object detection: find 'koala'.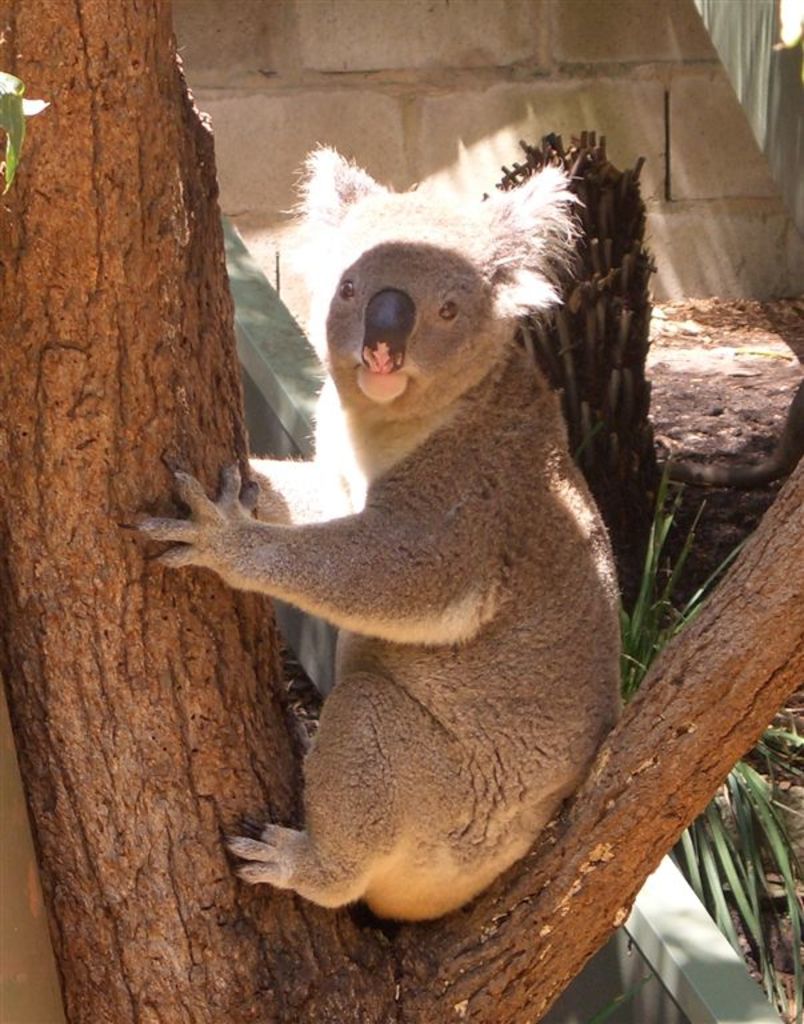
139 143 623 928.
